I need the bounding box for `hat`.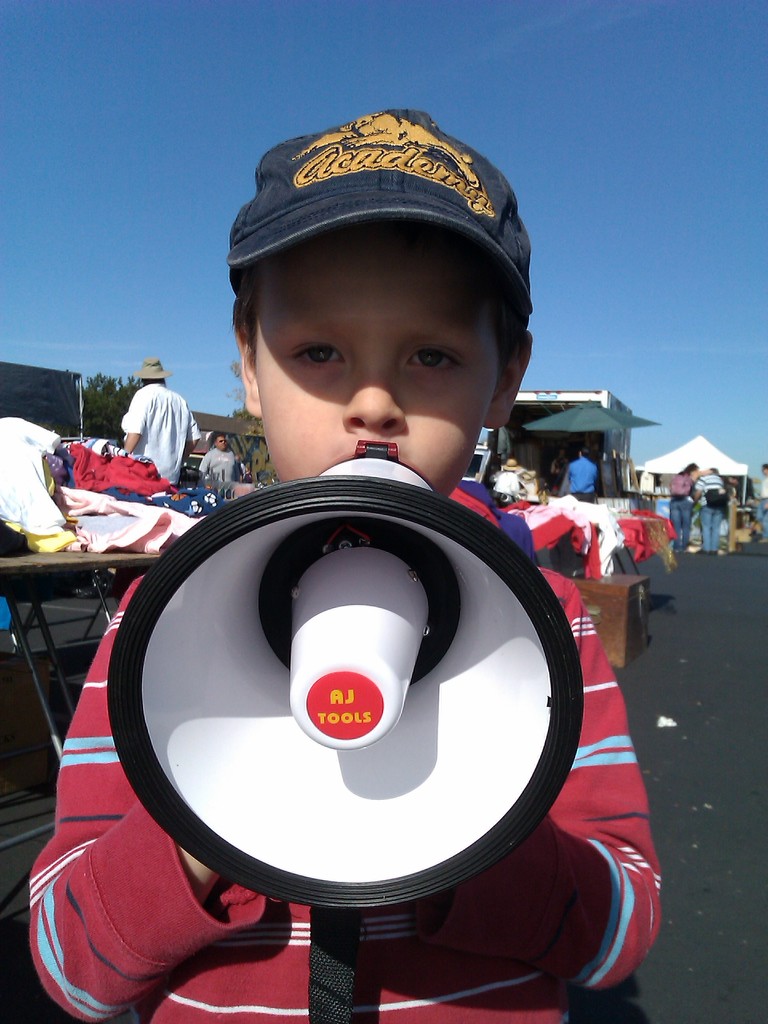
Here it is: 133 354 173 380.
